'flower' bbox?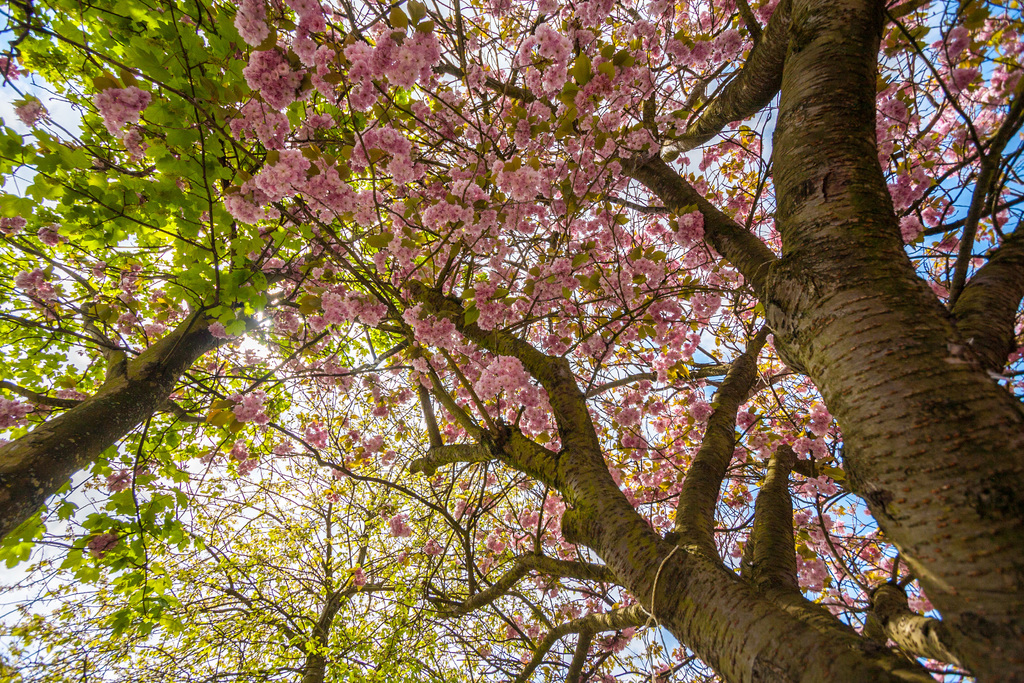
[266, 206, 279, 220]
